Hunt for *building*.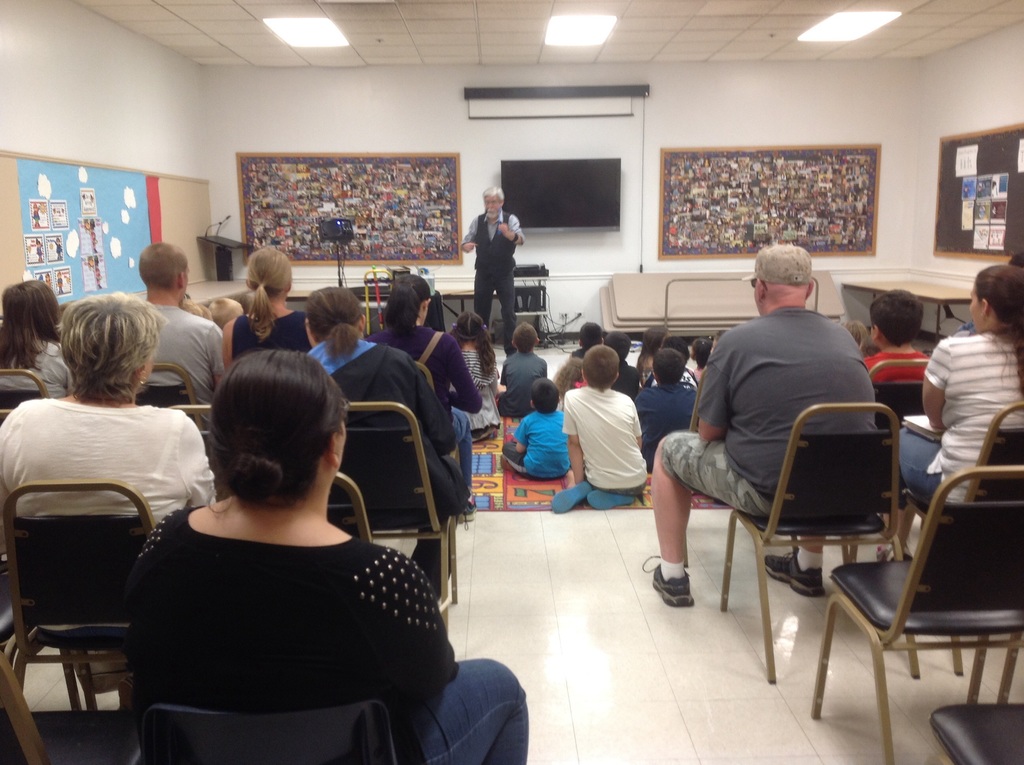
Hunted down at x1=1 y1=0 x2=1023 y2=764.
